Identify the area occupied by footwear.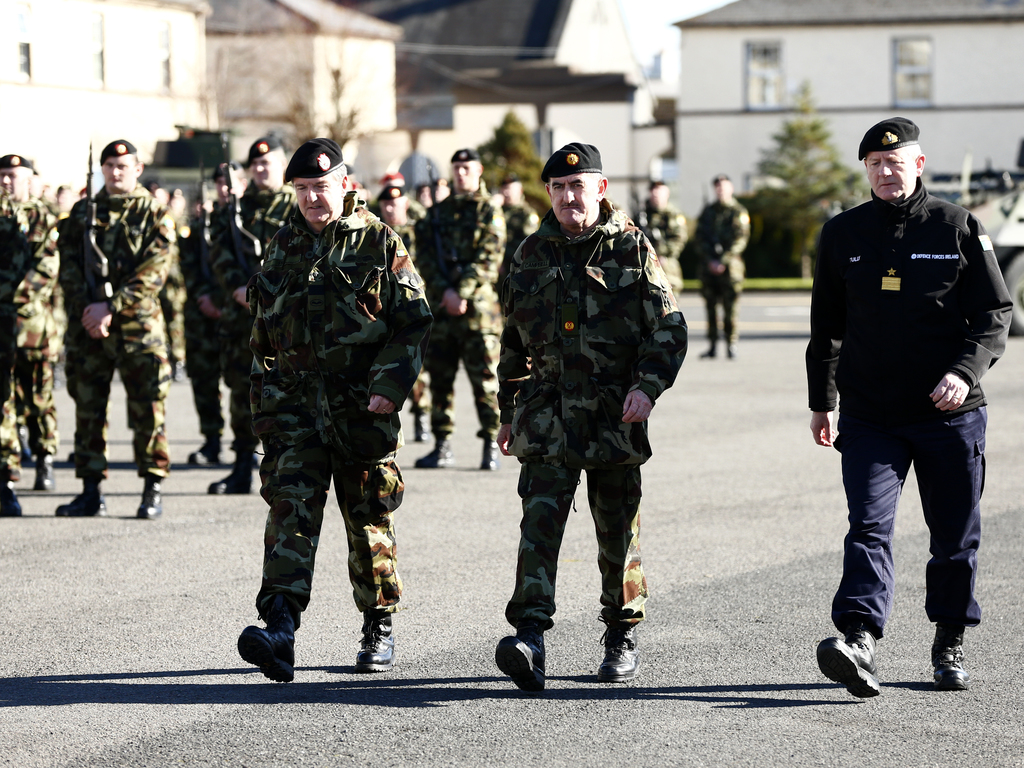
Area: (593, 621, 641, 677).
